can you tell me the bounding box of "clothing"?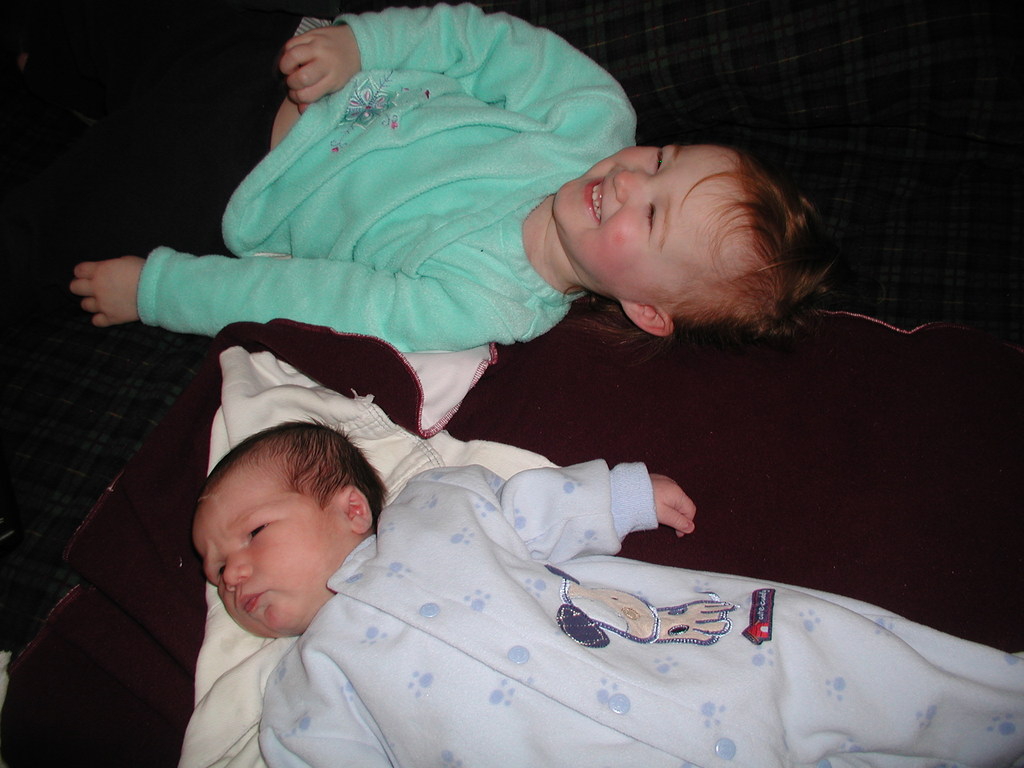
<region>0, 3, 640, 359</region>.
